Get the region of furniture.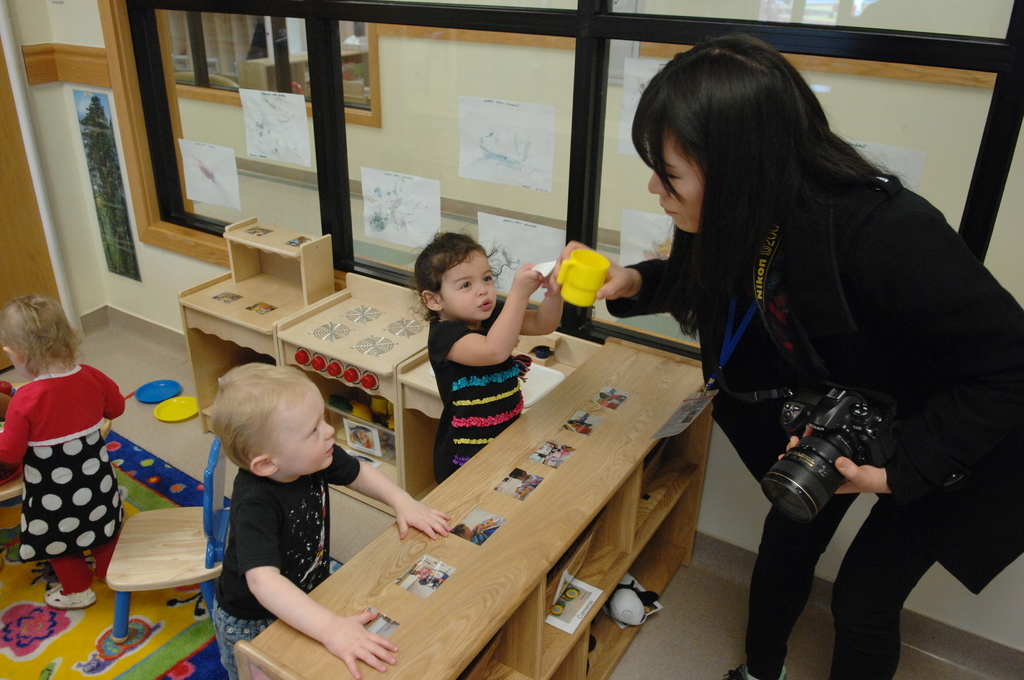
104 437 235 642.
